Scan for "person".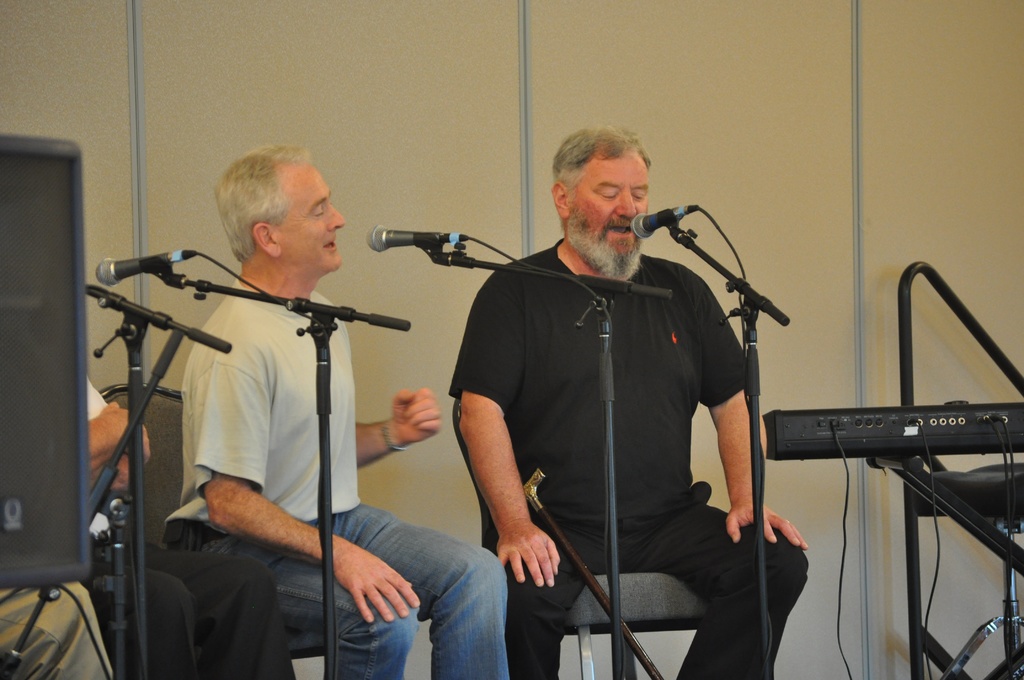
Scan result: [166, 143, 511, 679].
